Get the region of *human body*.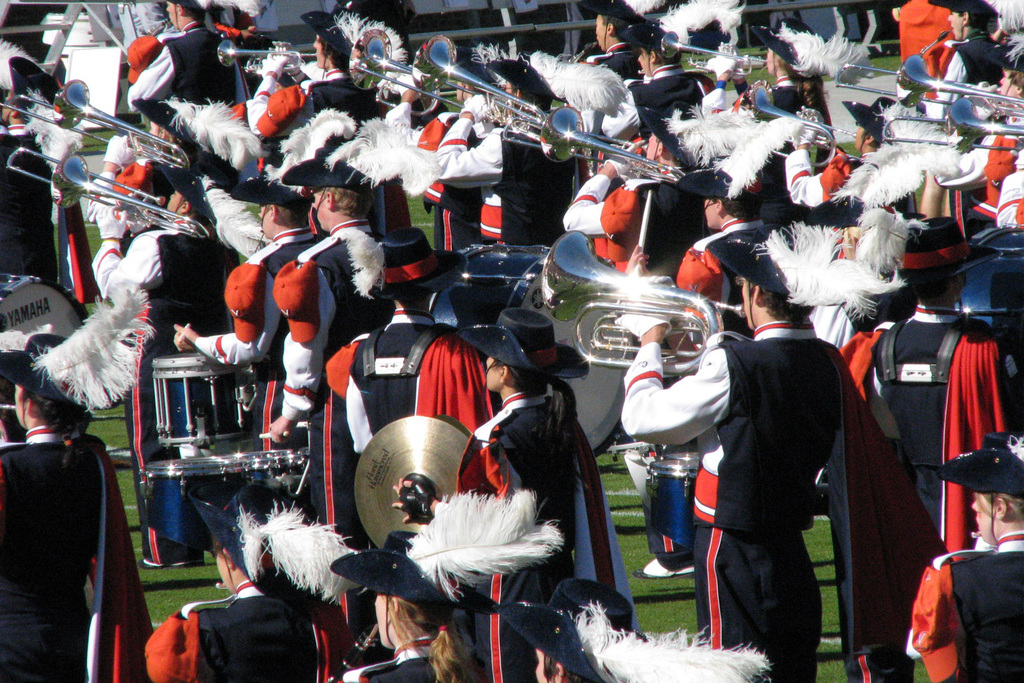
bbox(86, 100, 200, 225).
